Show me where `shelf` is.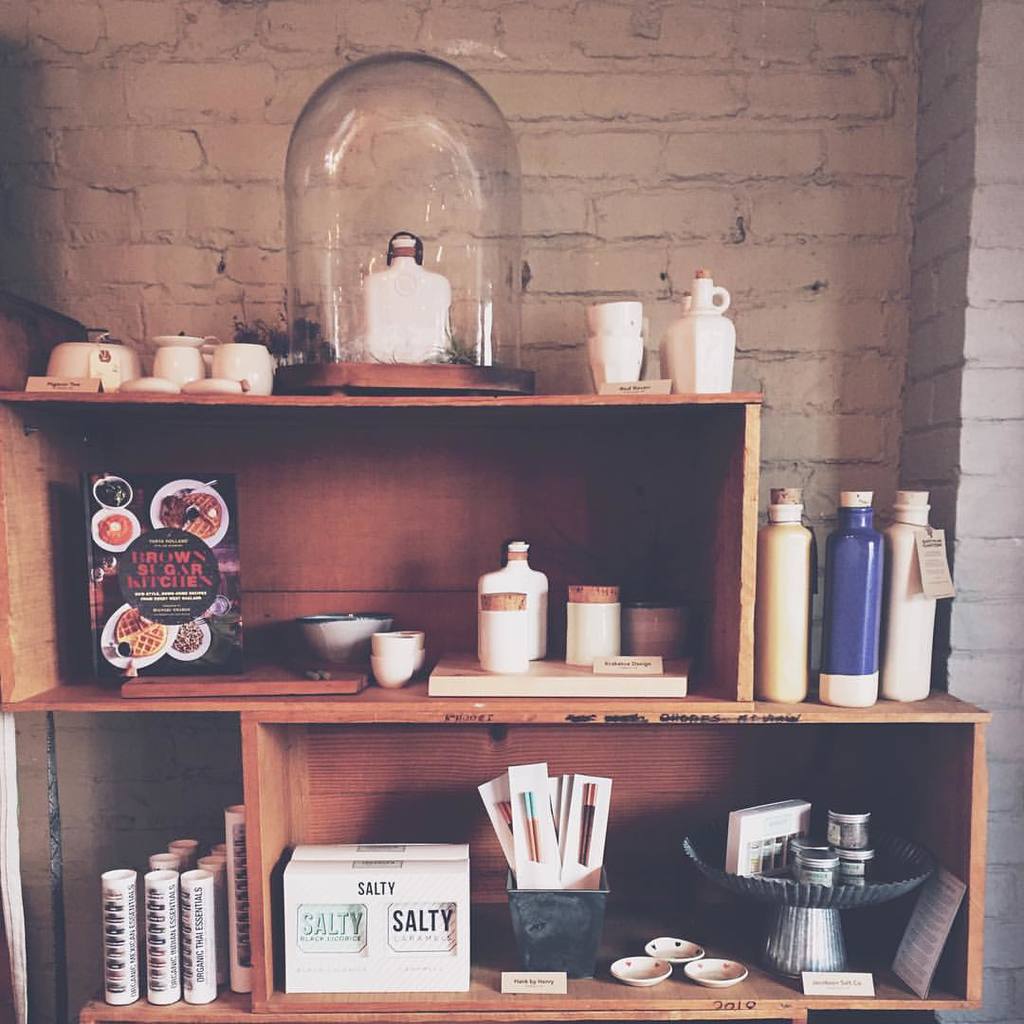
`shelf` is at (x1=7, y1=696, x2=246, y2=1023).
